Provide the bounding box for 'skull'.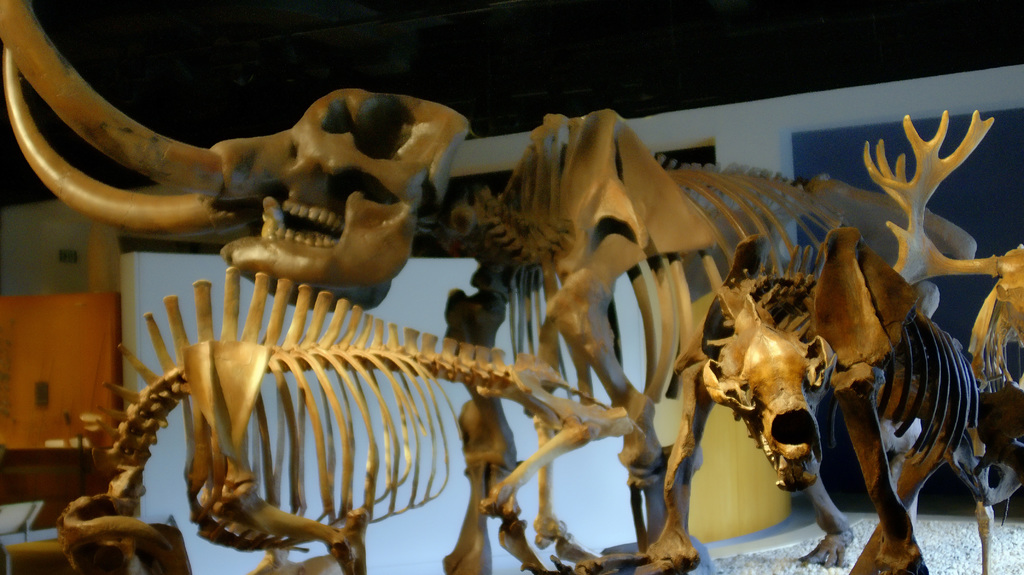
pyautogui.locateOnScreen(0, 0, 470, 316).
